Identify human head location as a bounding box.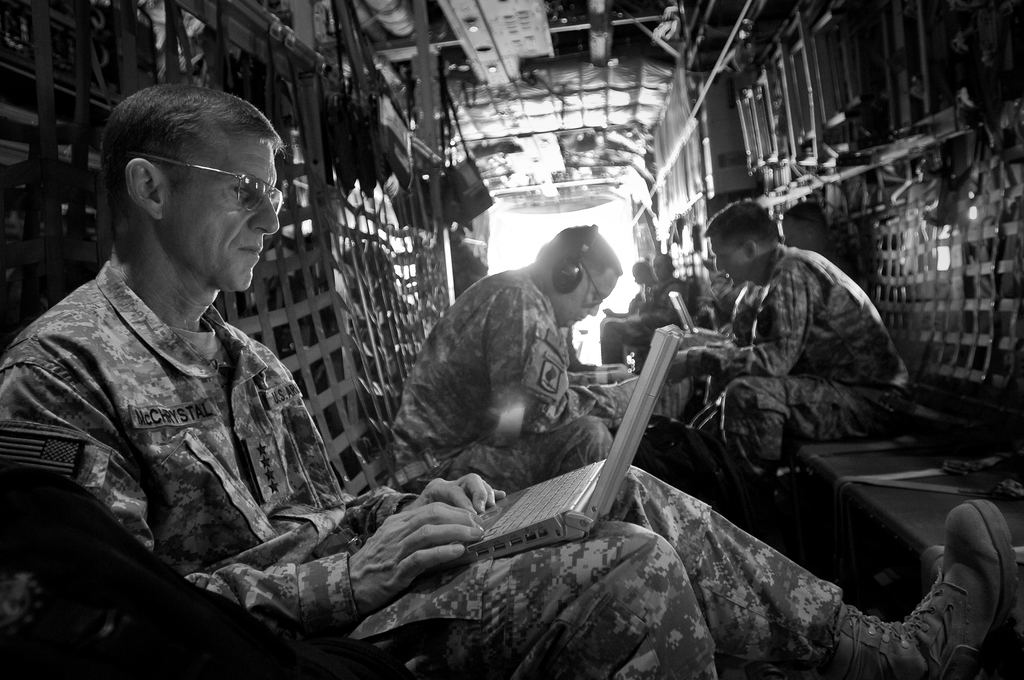
652 254 675 282.
